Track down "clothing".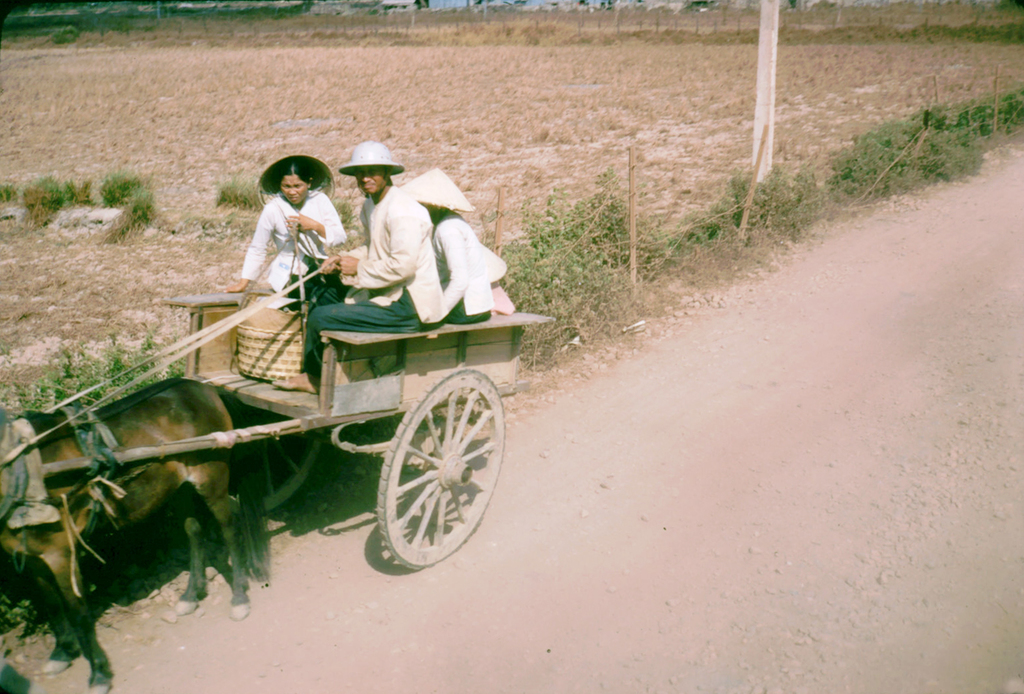
Tracked to 421, 217, 490, 331.
